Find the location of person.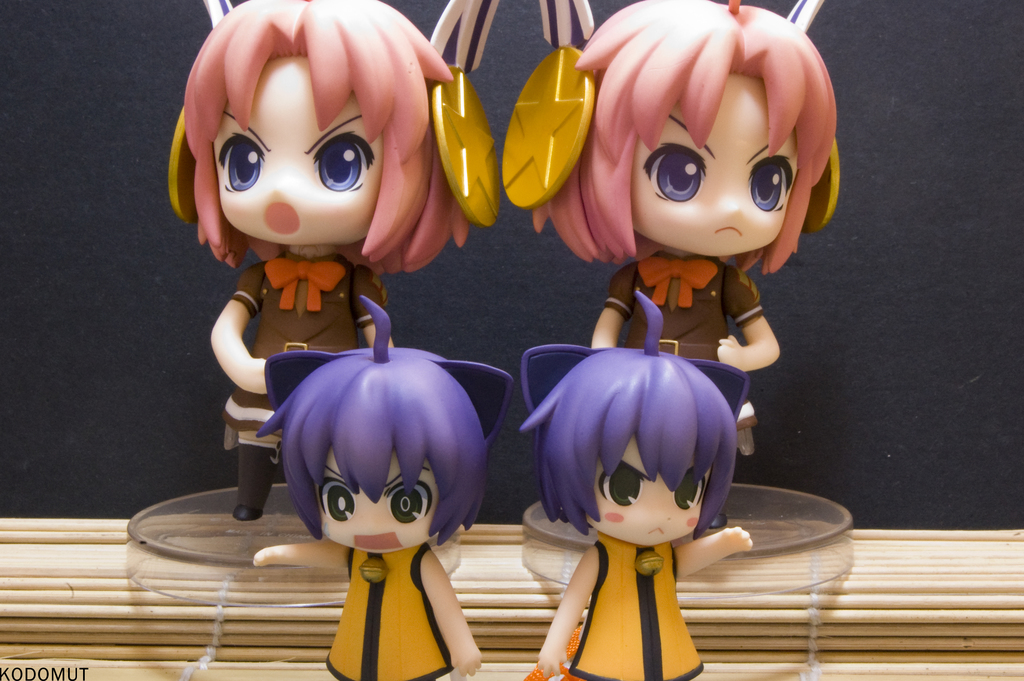
Location: select_region(240, 288, 498, 647).
